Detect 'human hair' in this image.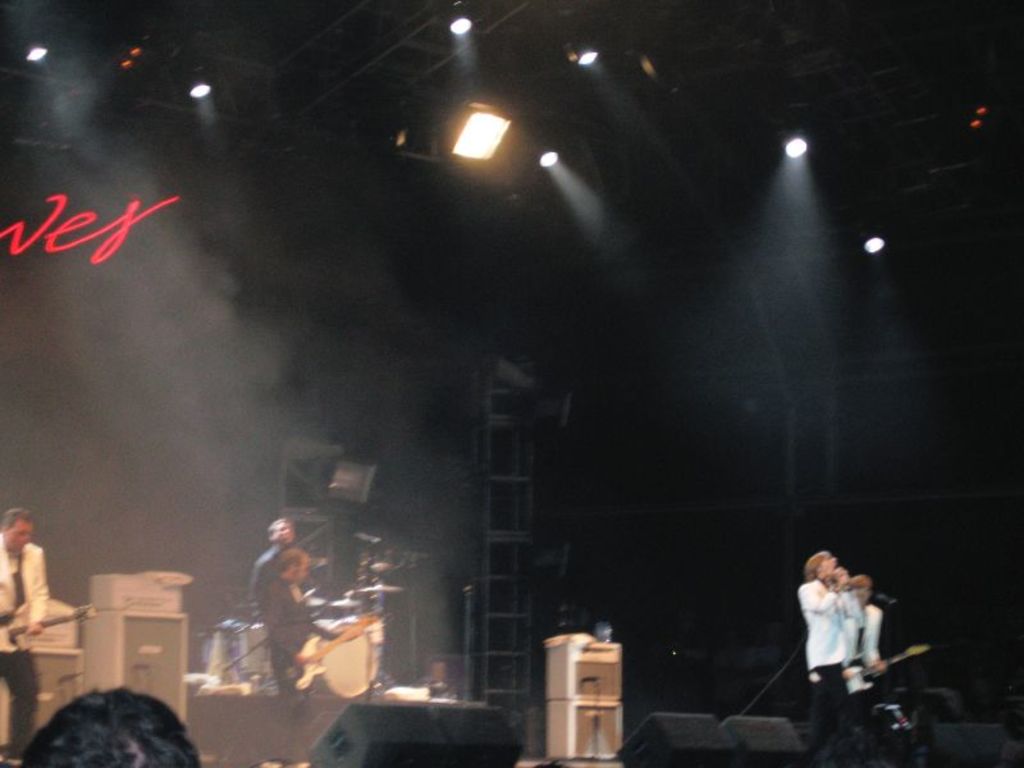
Detection: 273 548 303 576.
